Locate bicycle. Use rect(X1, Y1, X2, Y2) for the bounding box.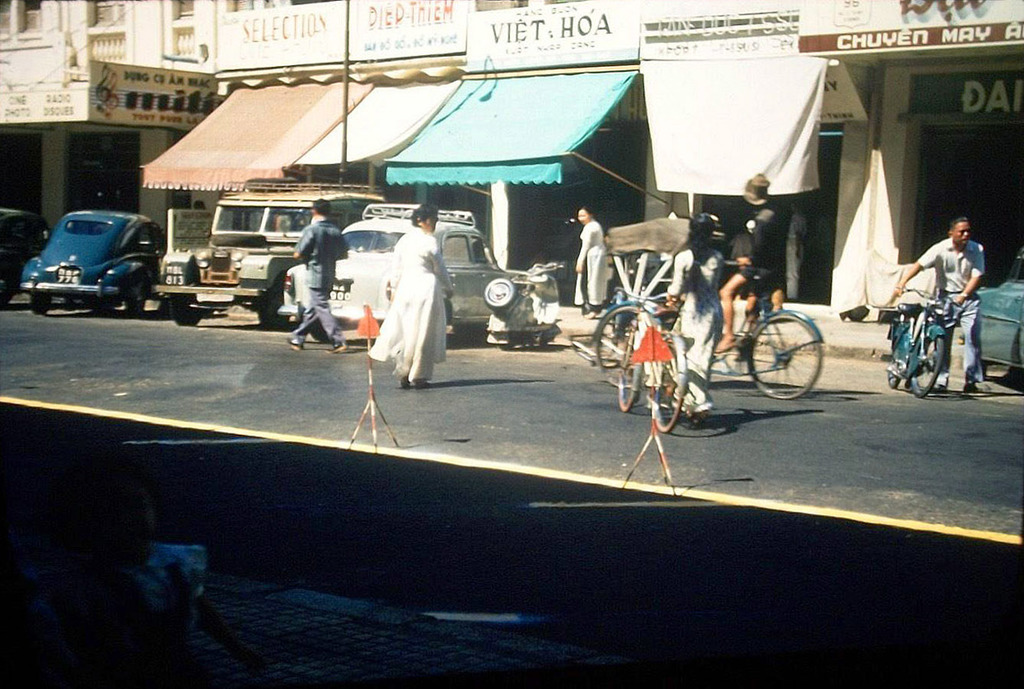
rect(618, 296, 692, 448).
